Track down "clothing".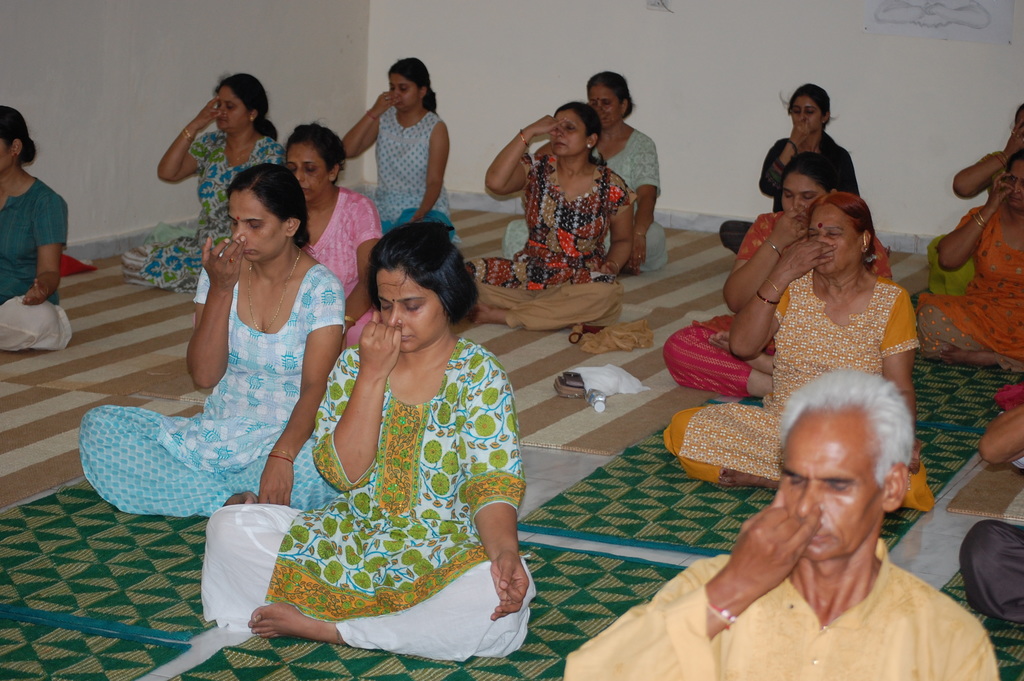
Tracked to detection(136, 137, 284, 288).
